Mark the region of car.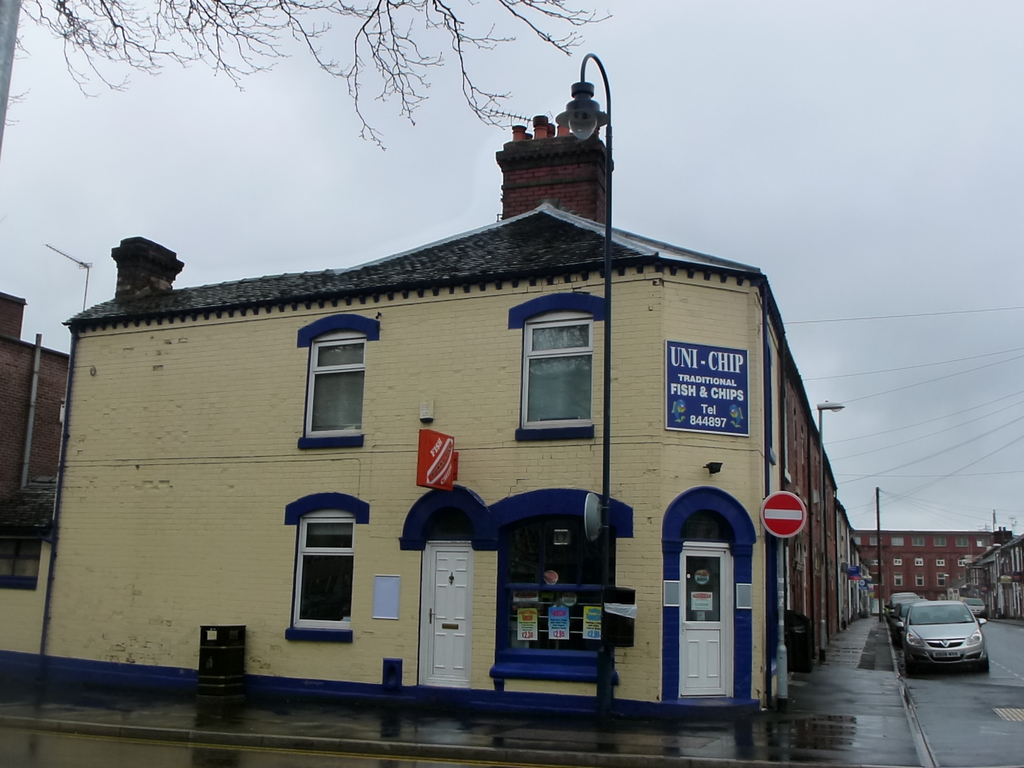
Region: BBox(891, 600, 931, 637).
